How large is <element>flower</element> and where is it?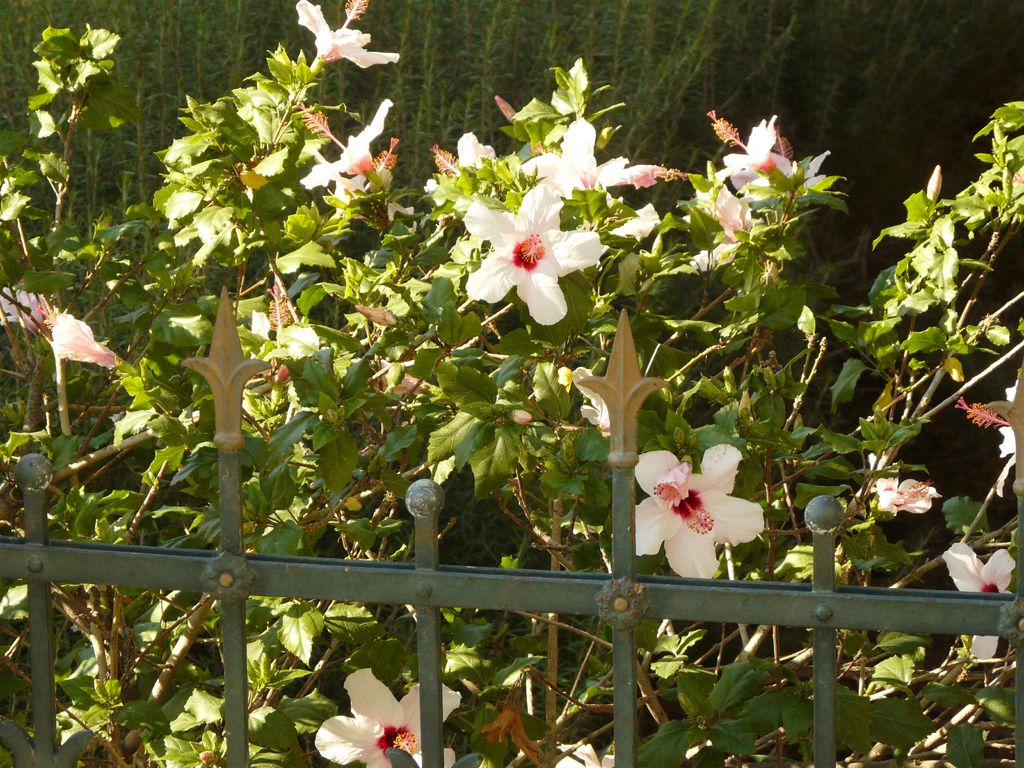
Bounding box: (x1=50, y1=303, x2=134, y2=377).
